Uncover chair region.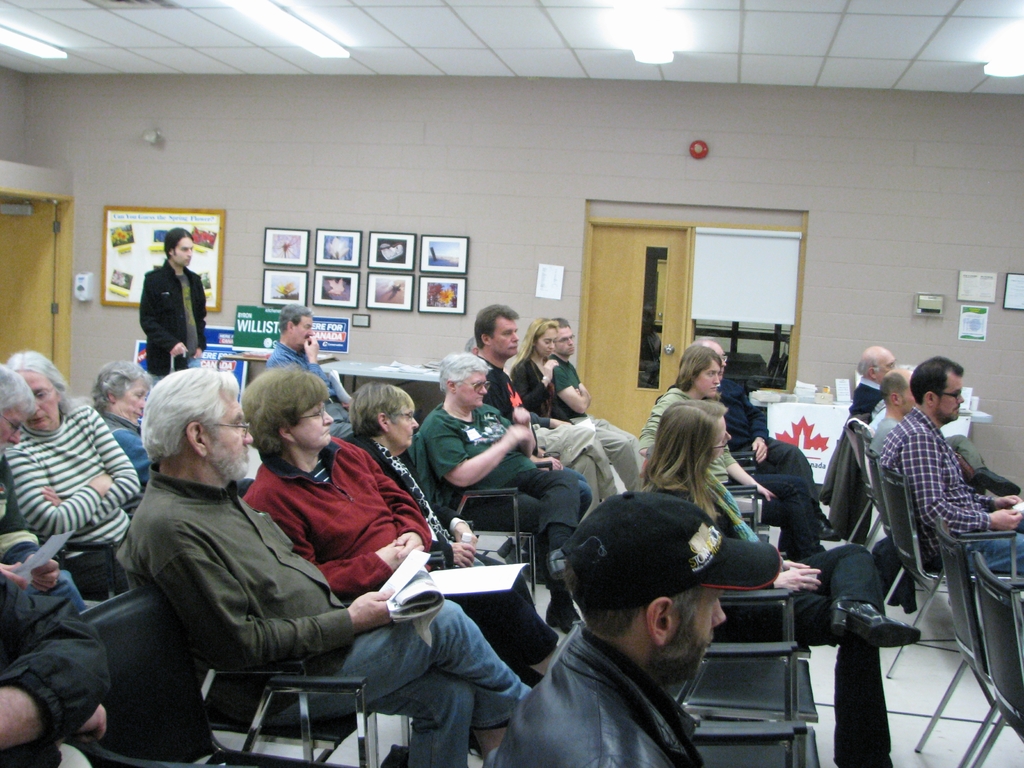
Uncovered: (left=876, top=464, right=1023, bottom=678).
